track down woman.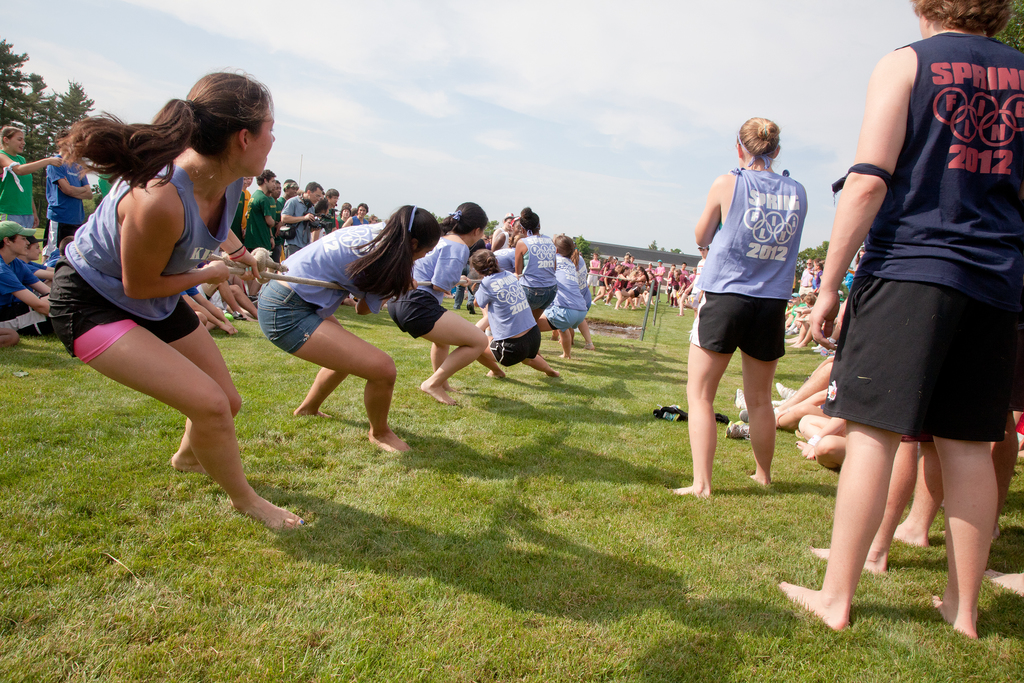
Tracked to crop(0, 122, 64, 231).
